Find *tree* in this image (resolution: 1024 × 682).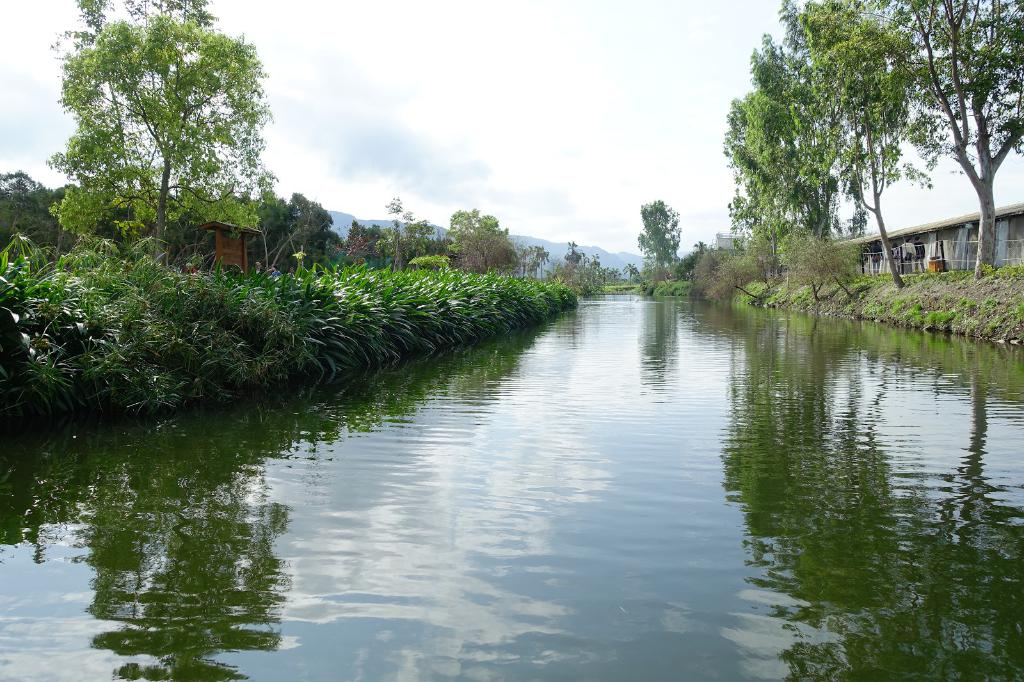
{"x1": 628, "y1": 187, "x2": 686, "y2": 287}.
